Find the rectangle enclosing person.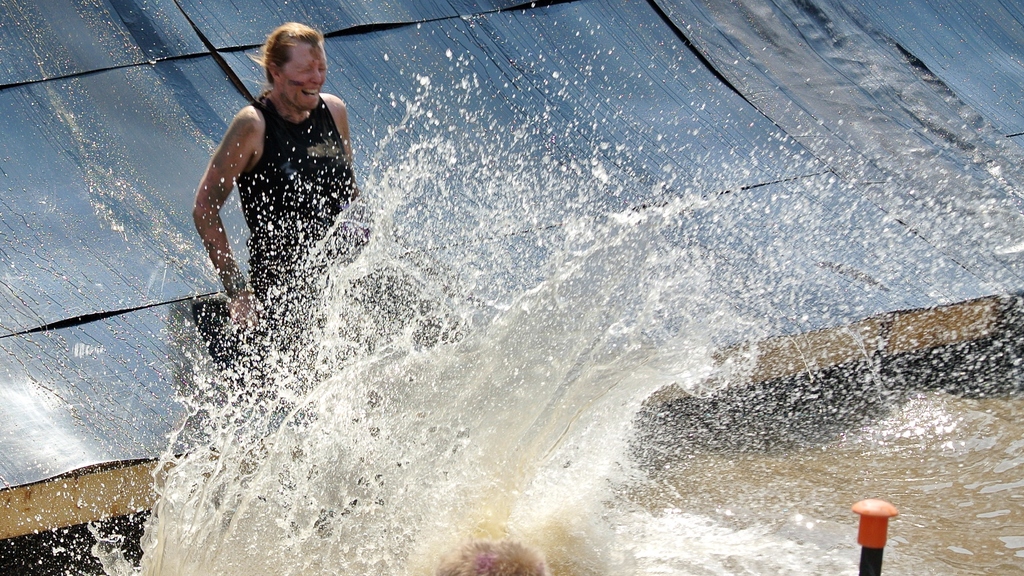
bbox(191, 3, 352, 346).
